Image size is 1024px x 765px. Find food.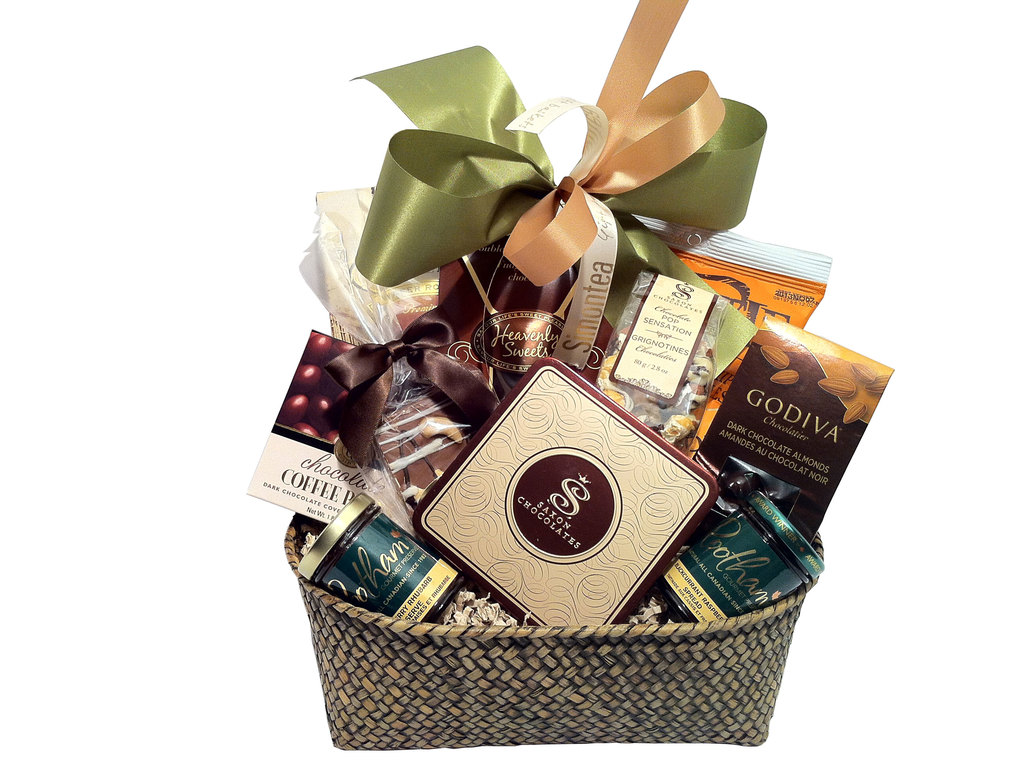
(250,179,890,613).
